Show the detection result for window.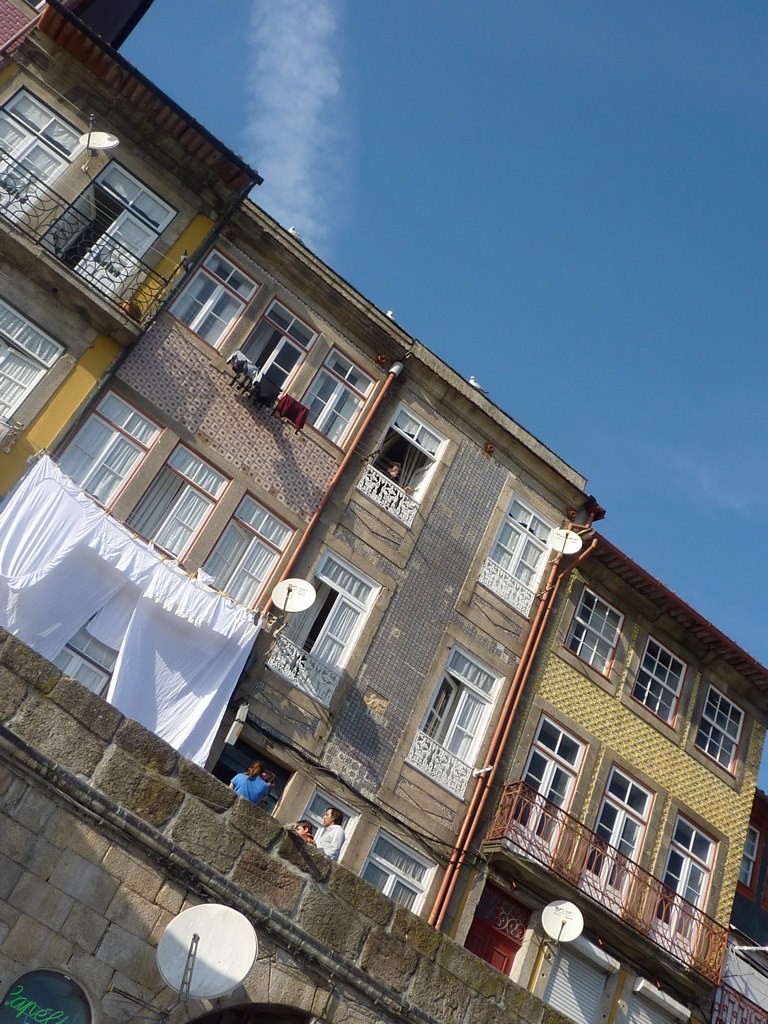
box=[229, 294, 319, 405].
